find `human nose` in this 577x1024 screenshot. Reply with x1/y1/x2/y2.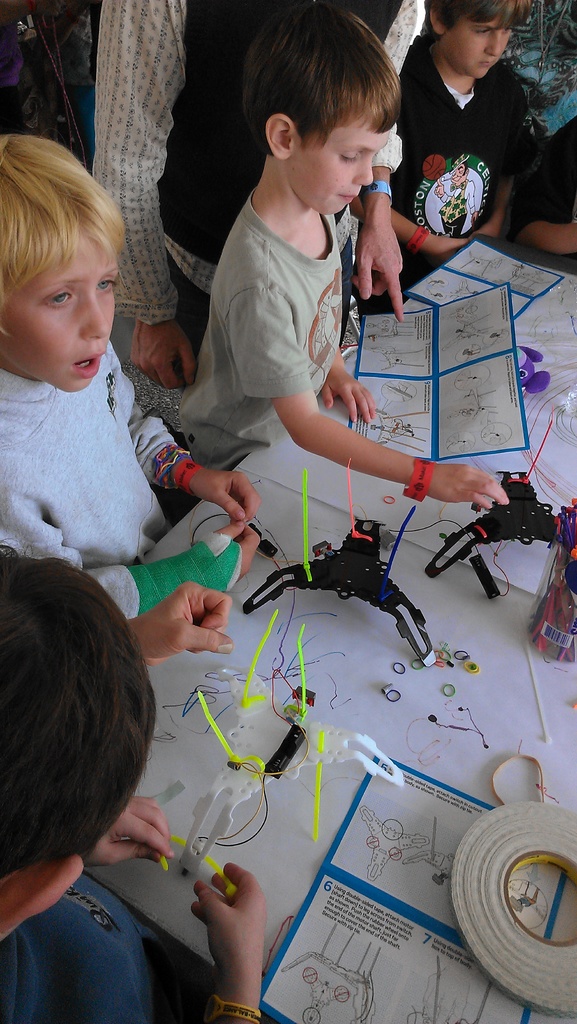
79/290/111/337.
